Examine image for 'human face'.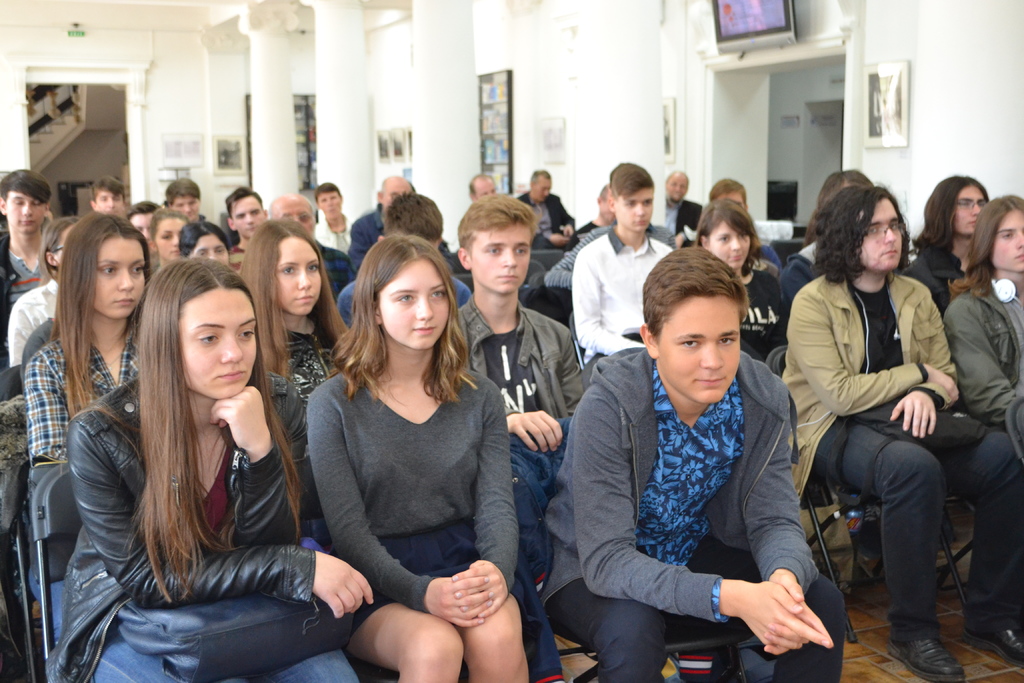
Examination result: left=194, top=236, right=232, bottom=268.
